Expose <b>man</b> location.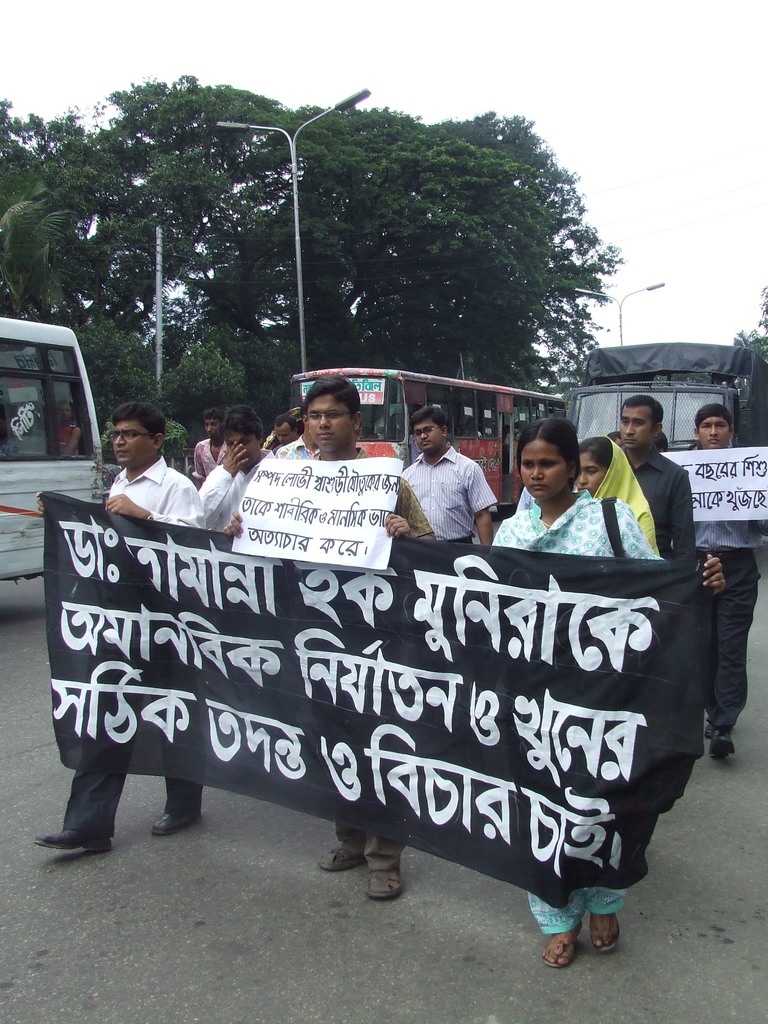
Exposed at locate(195, 410, 228, 491).
